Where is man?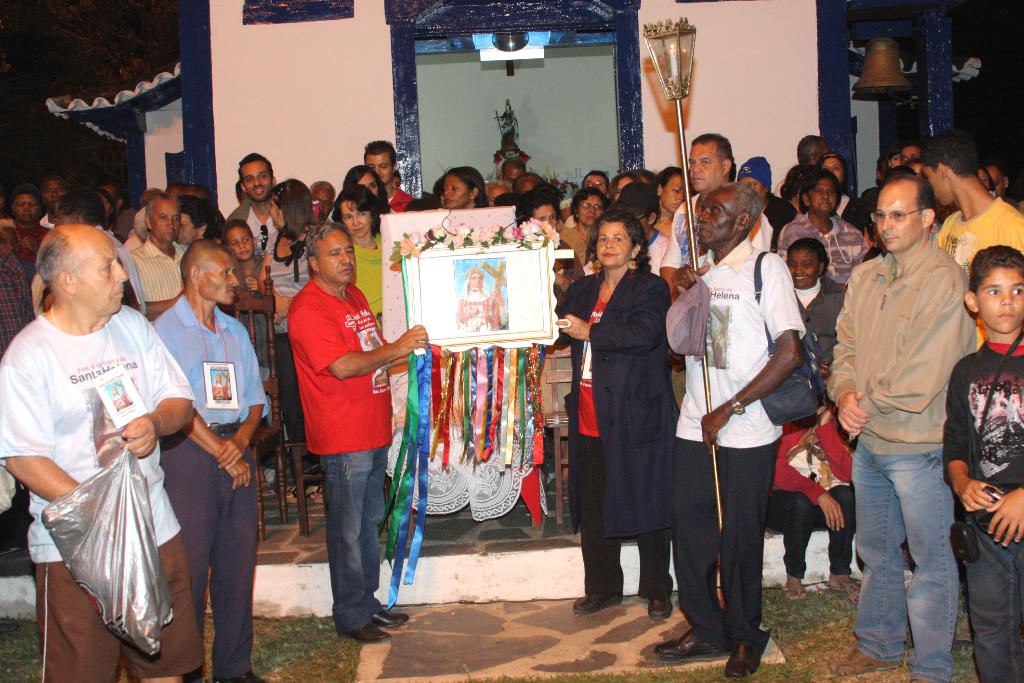
127 194 194 309.
